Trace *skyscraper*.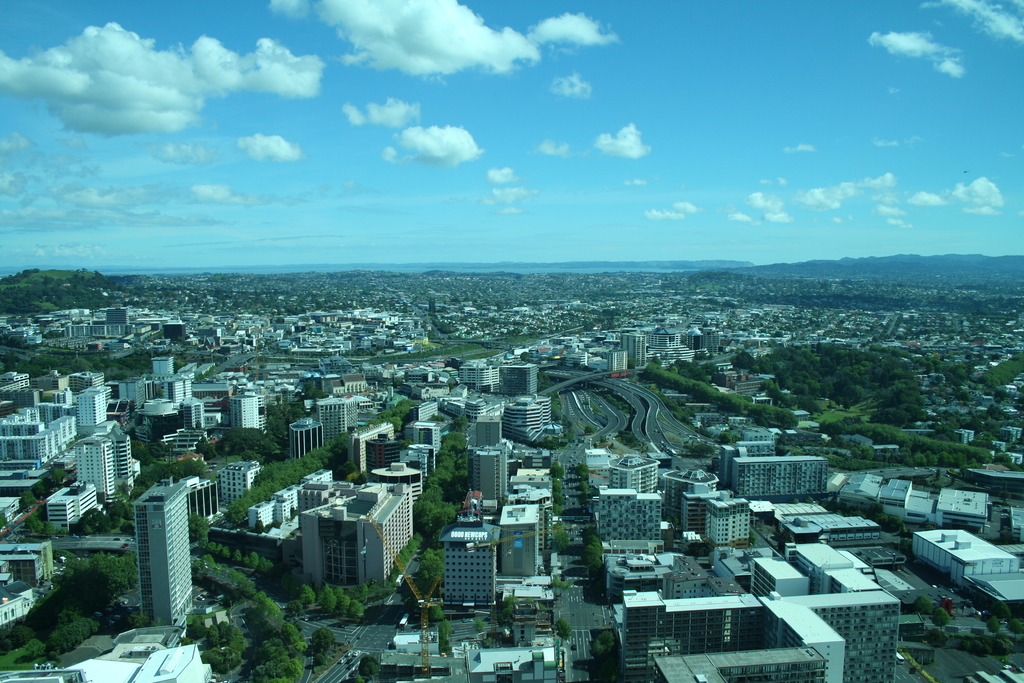
Traced to left=618, top=331, right=651, bottom=366.
